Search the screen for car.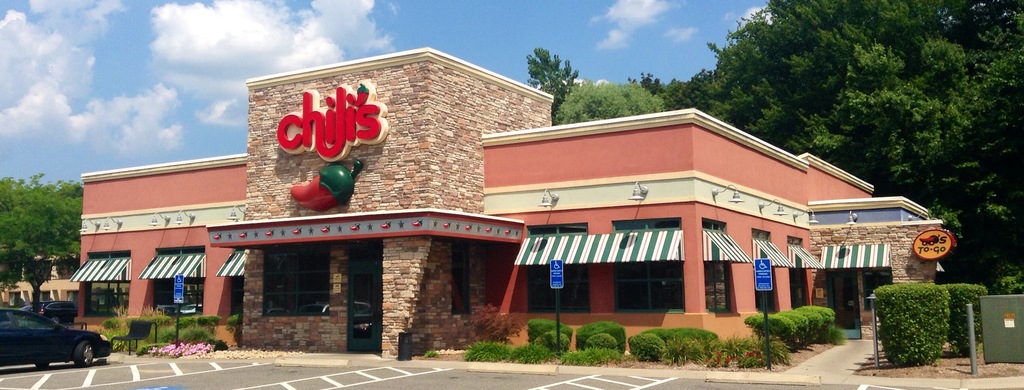
Found at box=[2, 302, 105, 373].
